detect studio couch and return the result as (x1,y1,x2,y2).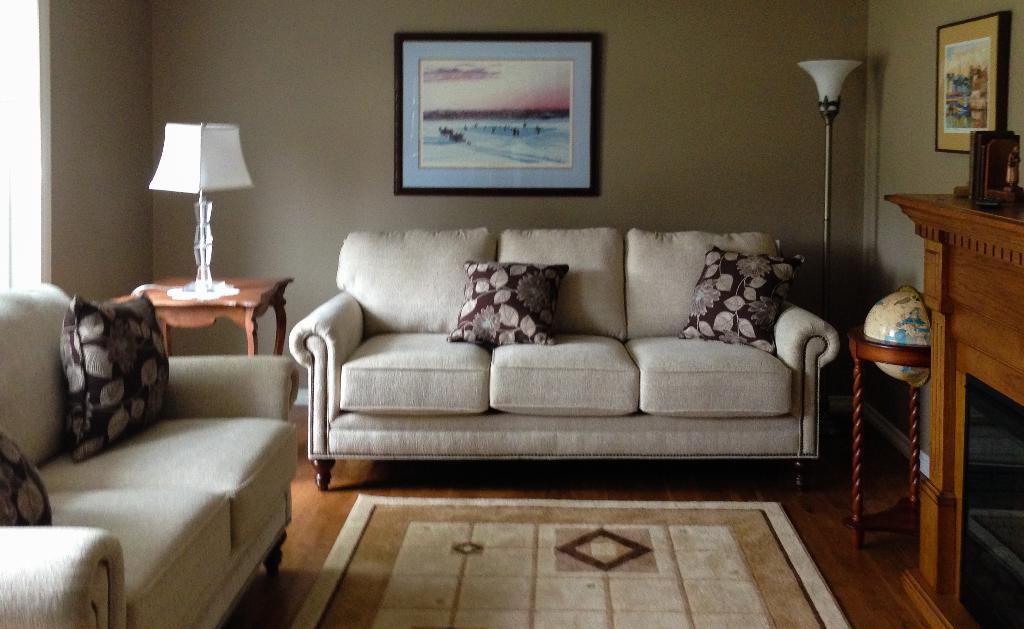
(278,217,844,498).
